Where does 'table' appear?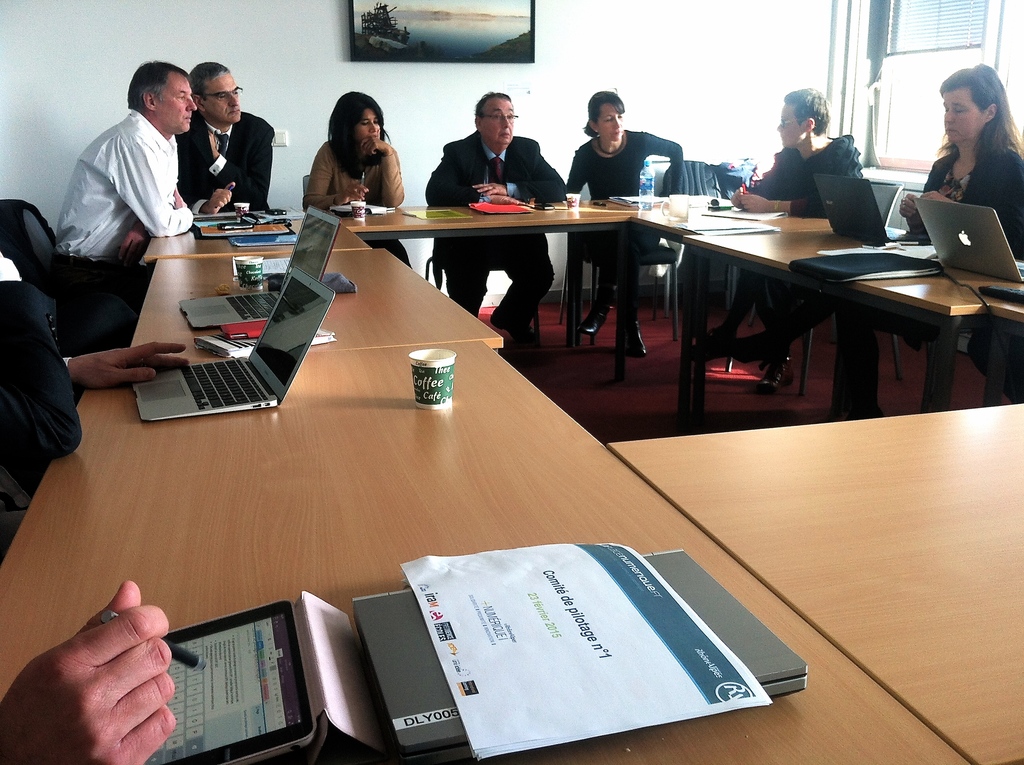
Appears at x1=632, y1=209, x2=1023, y2=406.
